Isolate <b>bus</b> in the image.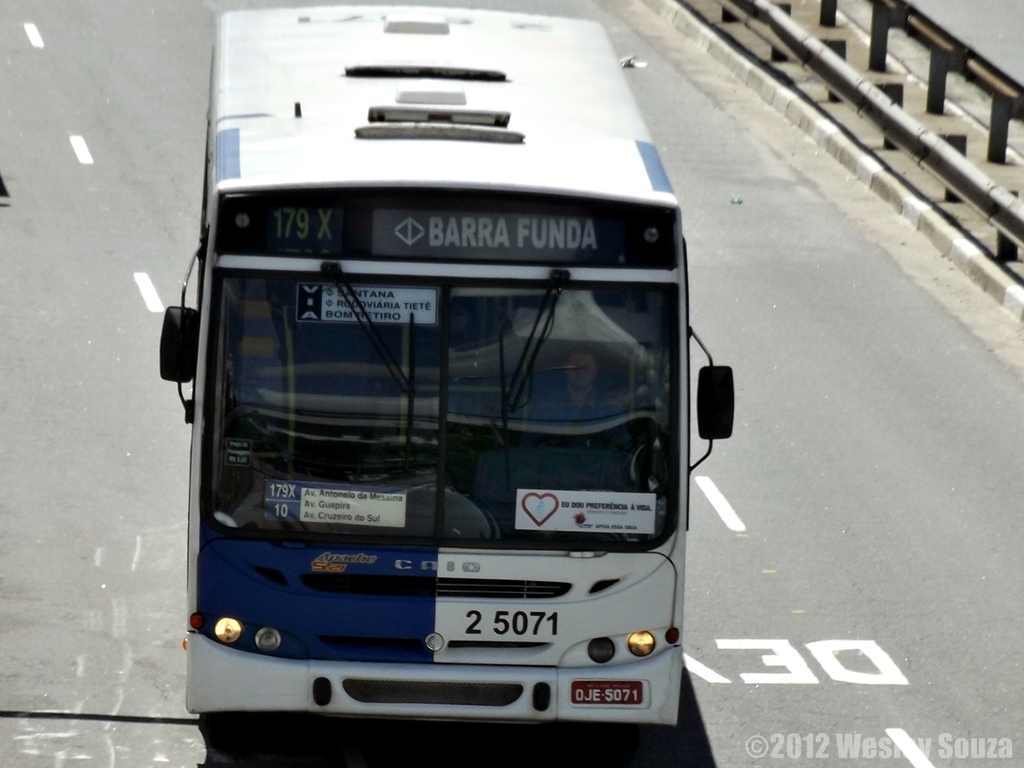
Isolated region: 155 7 736 726.
